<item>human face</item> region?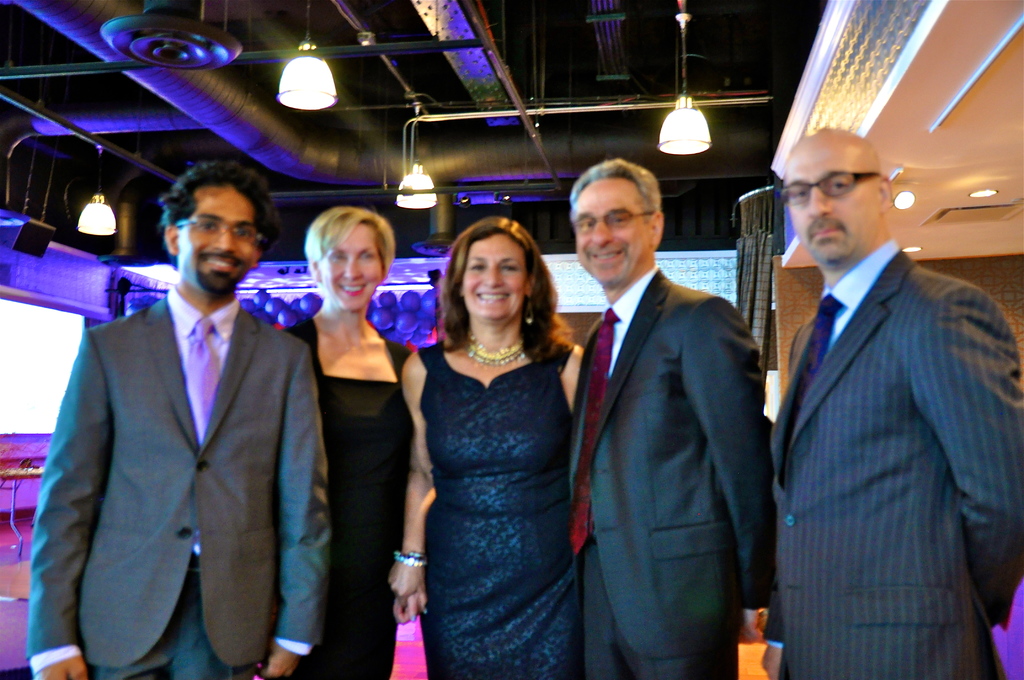
321,223,385,311
